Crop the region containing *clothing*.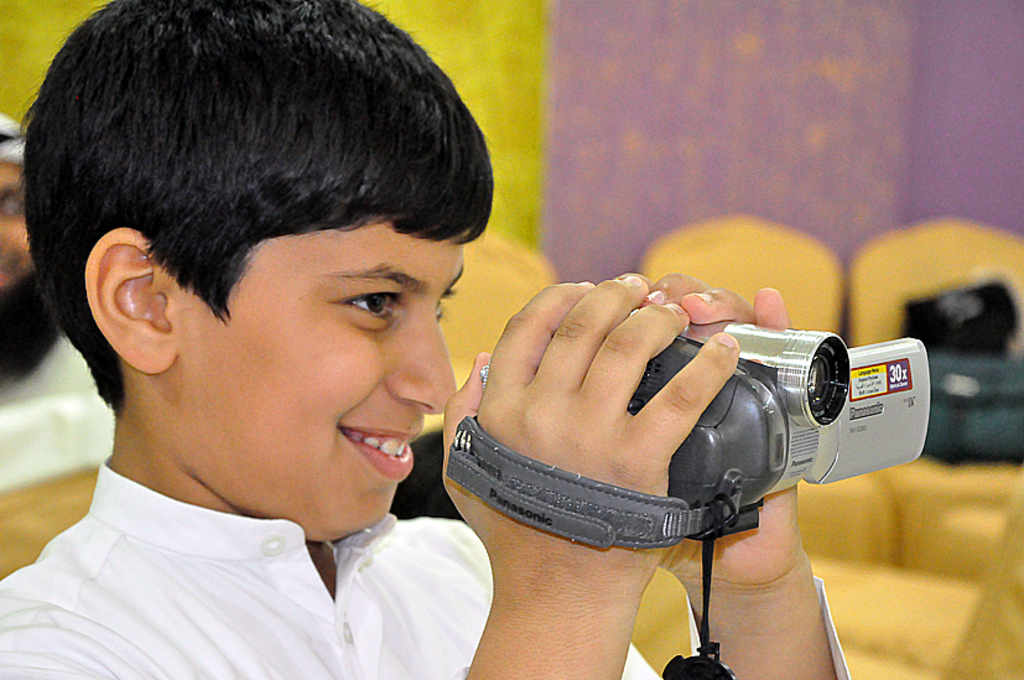
Crop region: l=0, t=403, r=503, b=675.
